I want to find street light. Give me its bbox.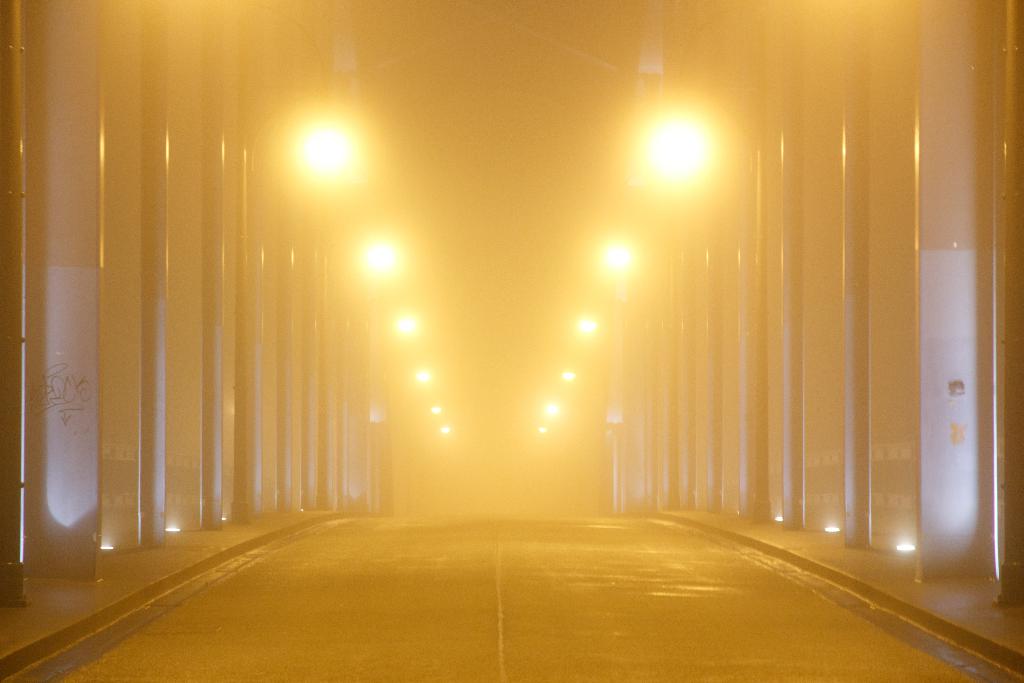
locate(257, 101, 371, 236).
